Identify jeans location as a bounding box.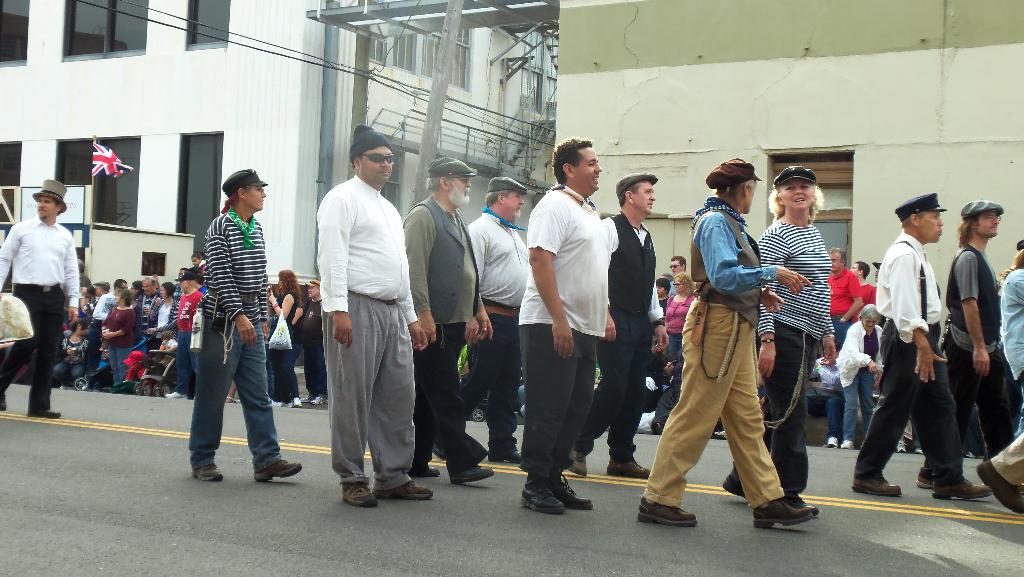
[0, 289, 69, 410].
